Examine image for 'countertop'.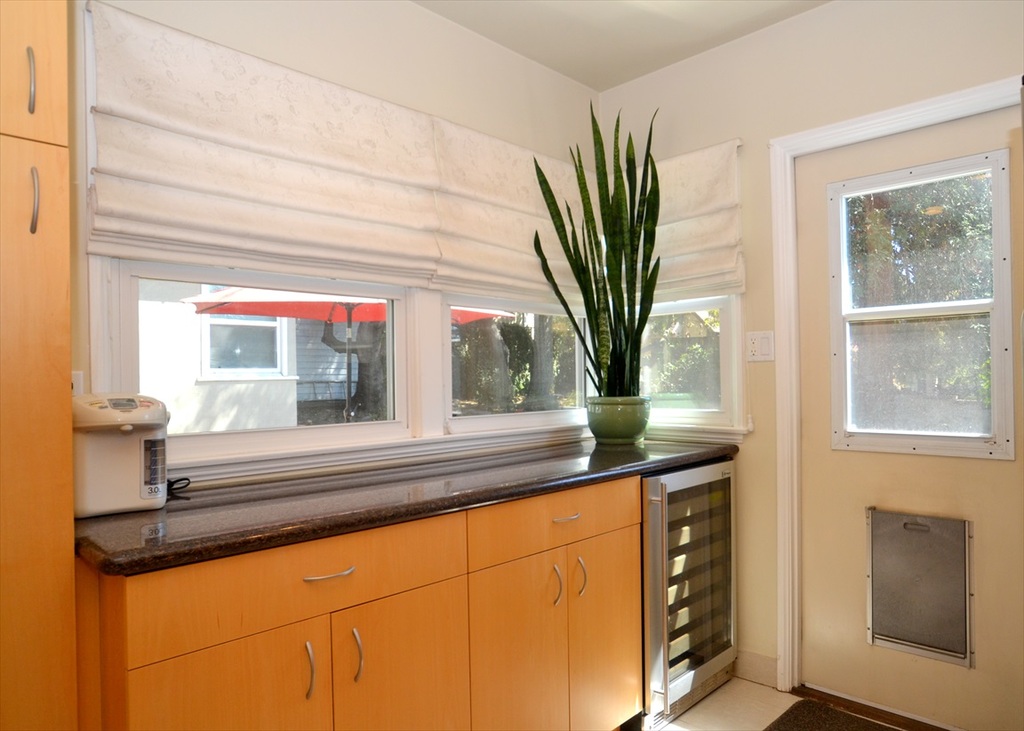
Examination result: Rect(70, 430, 739, 730).
